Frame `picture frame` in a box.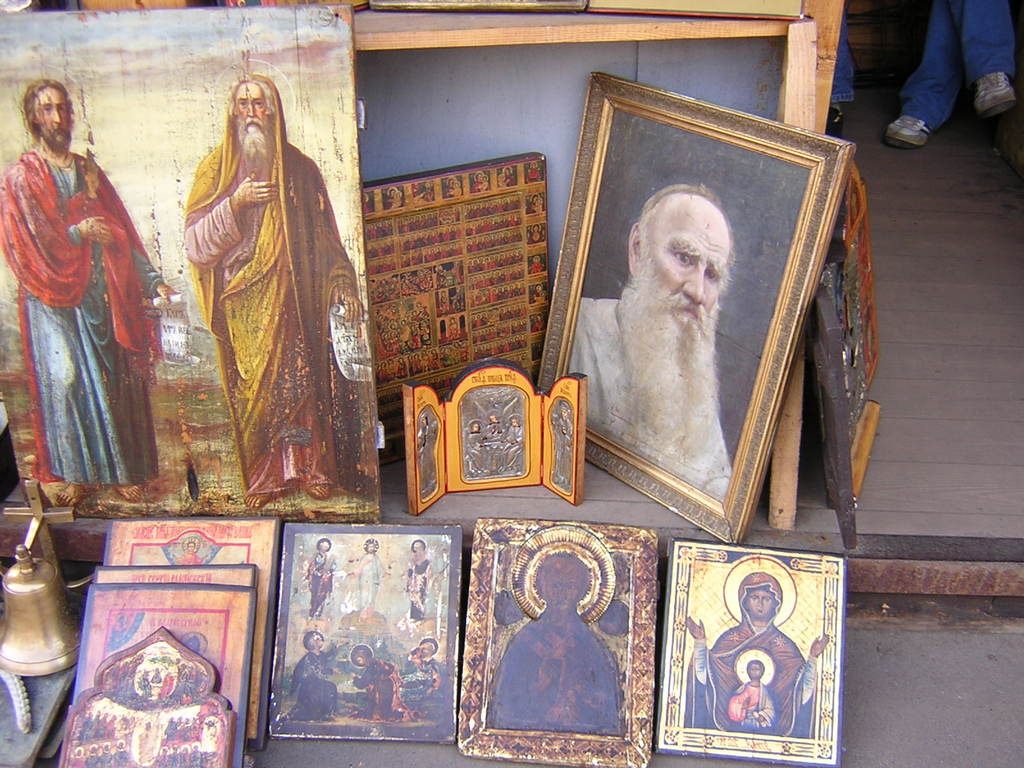
x1=793, y1=168, x2=922, y2=518.
